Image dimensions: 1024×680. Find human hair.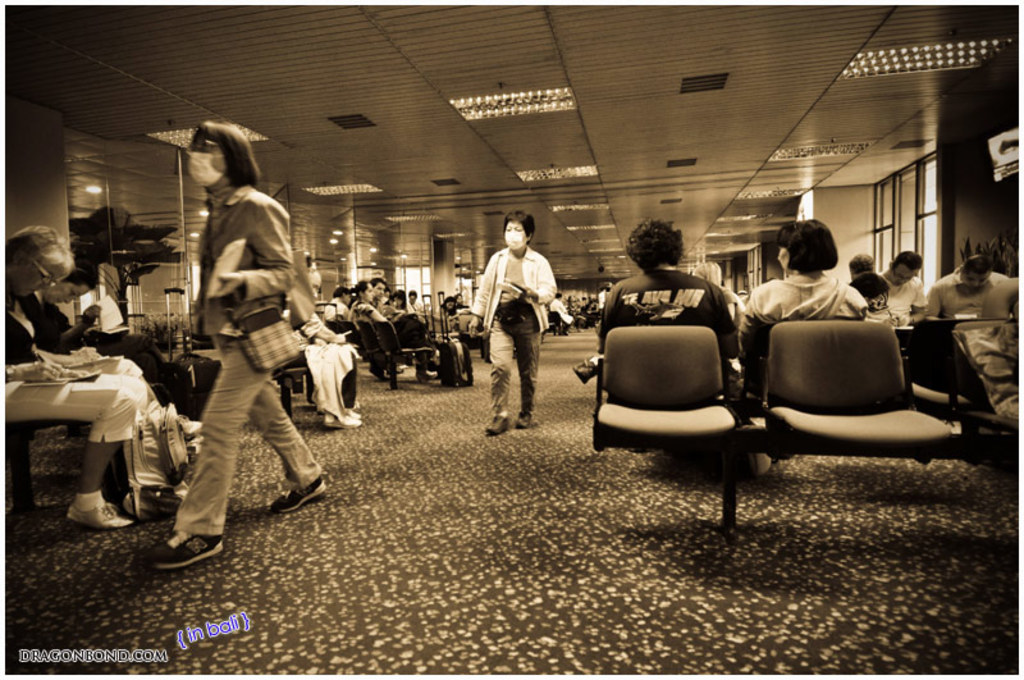
(193, 120, 257, 188).
